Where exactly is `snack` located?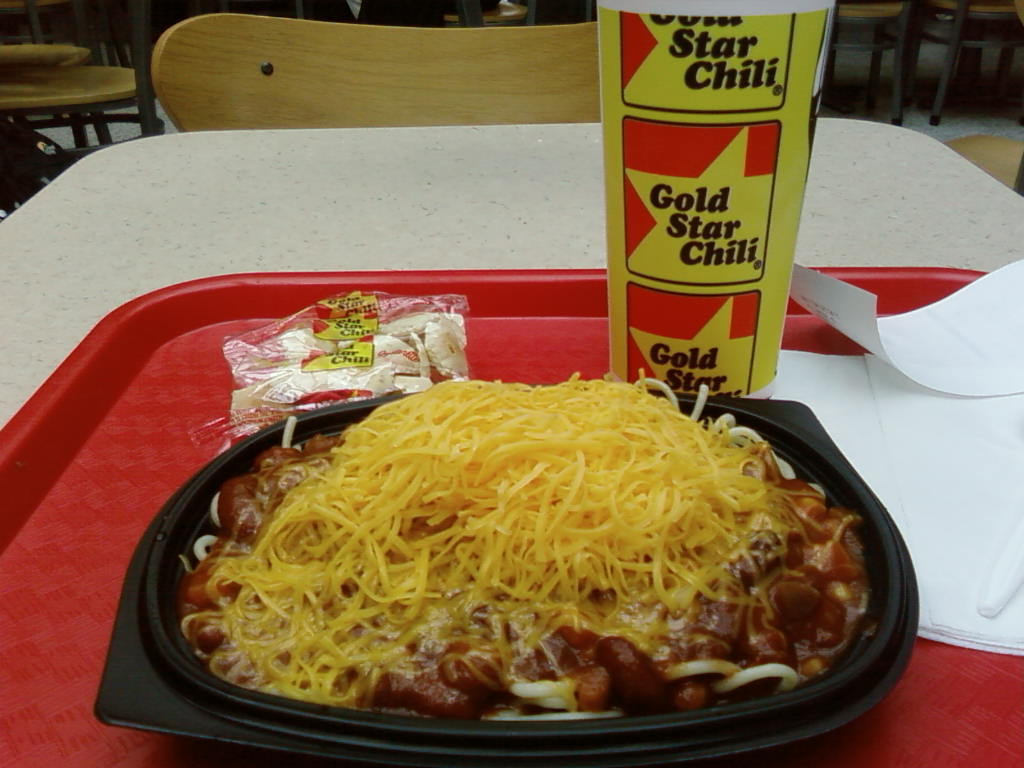
Its bounding box is (x1=149, y1=403, x2=902, y2=754).
